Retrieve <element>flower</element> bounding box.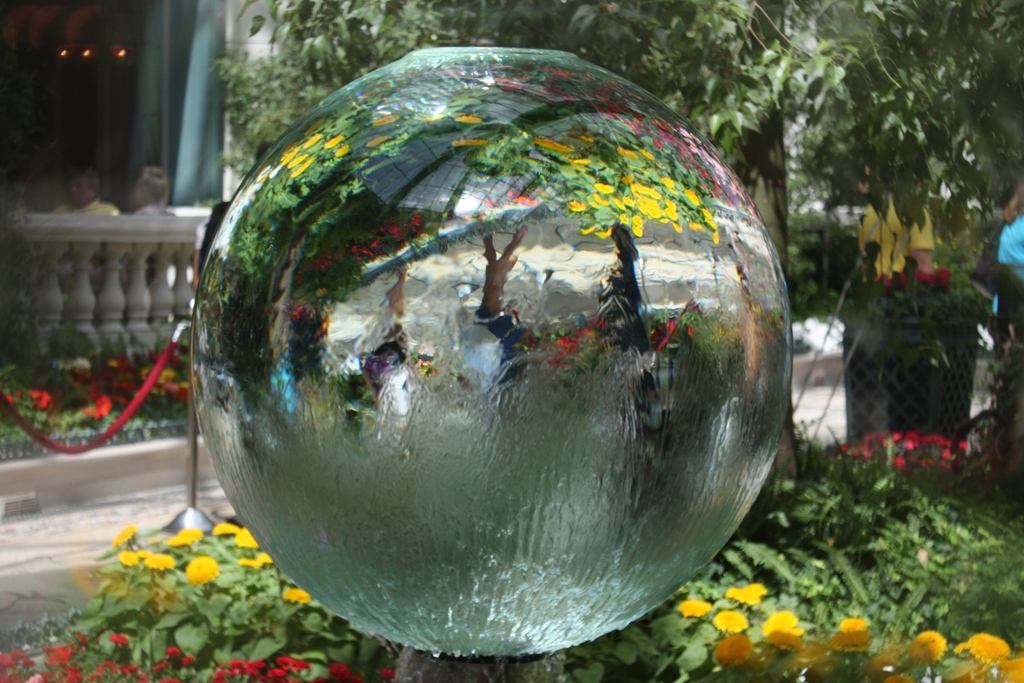
Bounding box: x1=279, y1=587, x2=315, y2=605.
